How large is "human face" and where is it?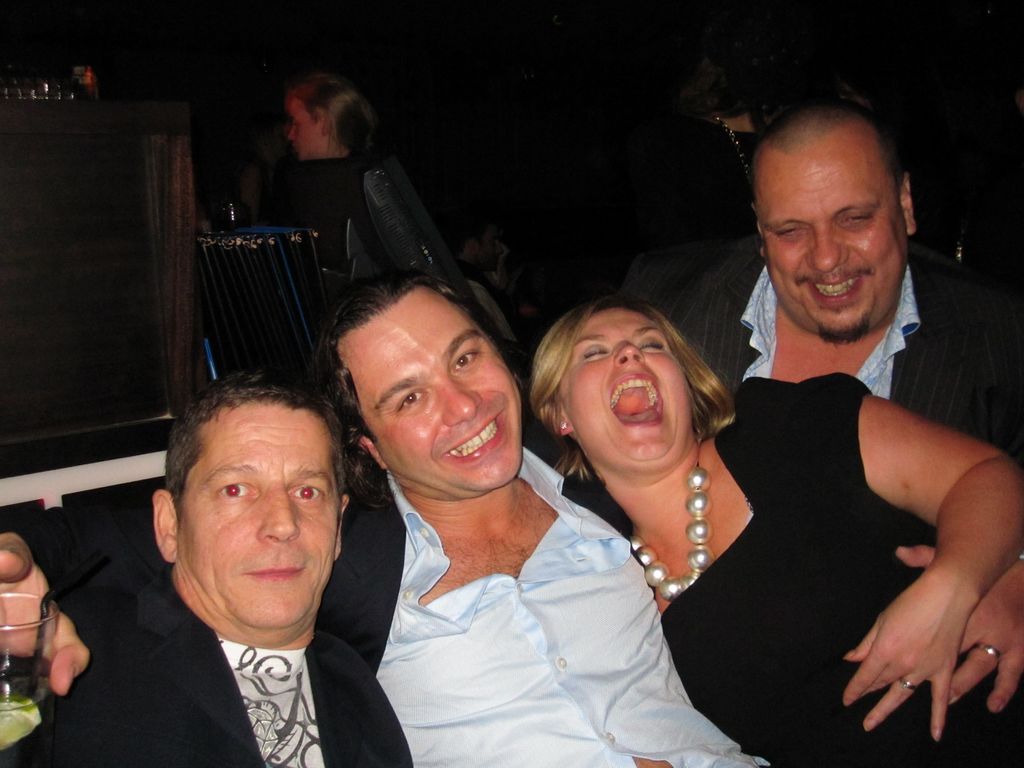
Bounding box: box(334, 288, 522, 499).
